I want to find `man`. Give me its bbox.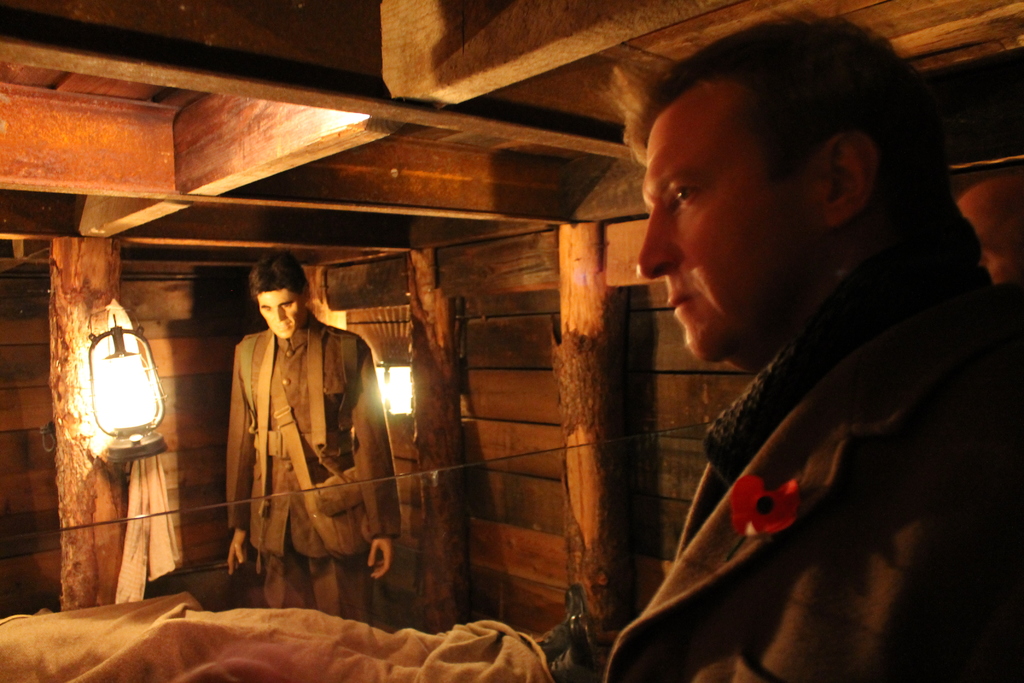
l=0, t=583, r=610, b=682.
